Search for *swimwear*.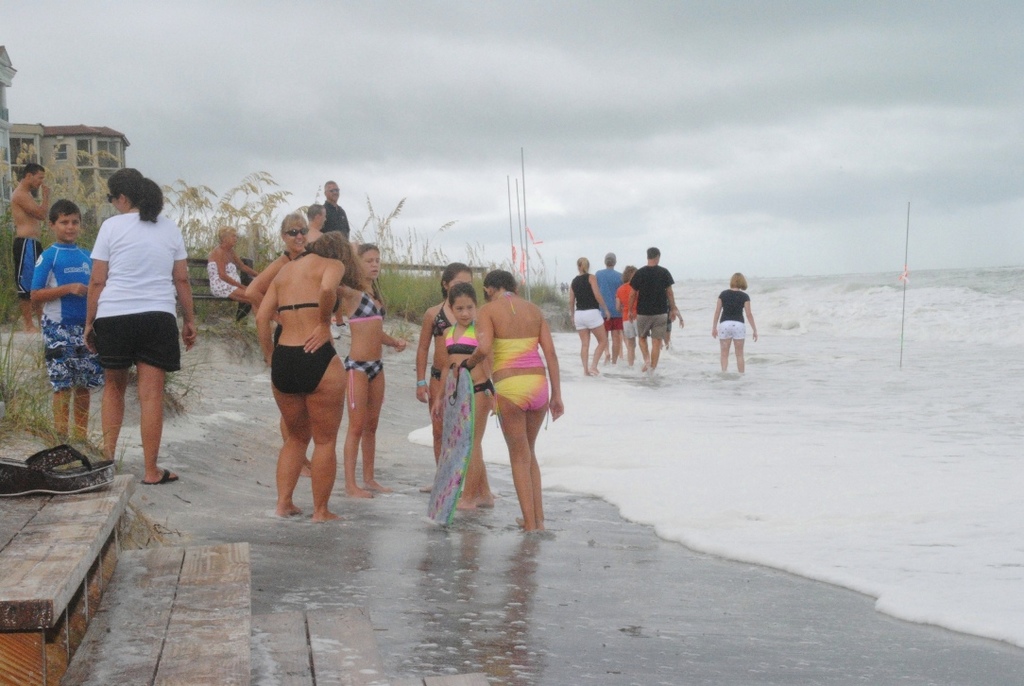
Found at crop(347, 291, 384, 321).
